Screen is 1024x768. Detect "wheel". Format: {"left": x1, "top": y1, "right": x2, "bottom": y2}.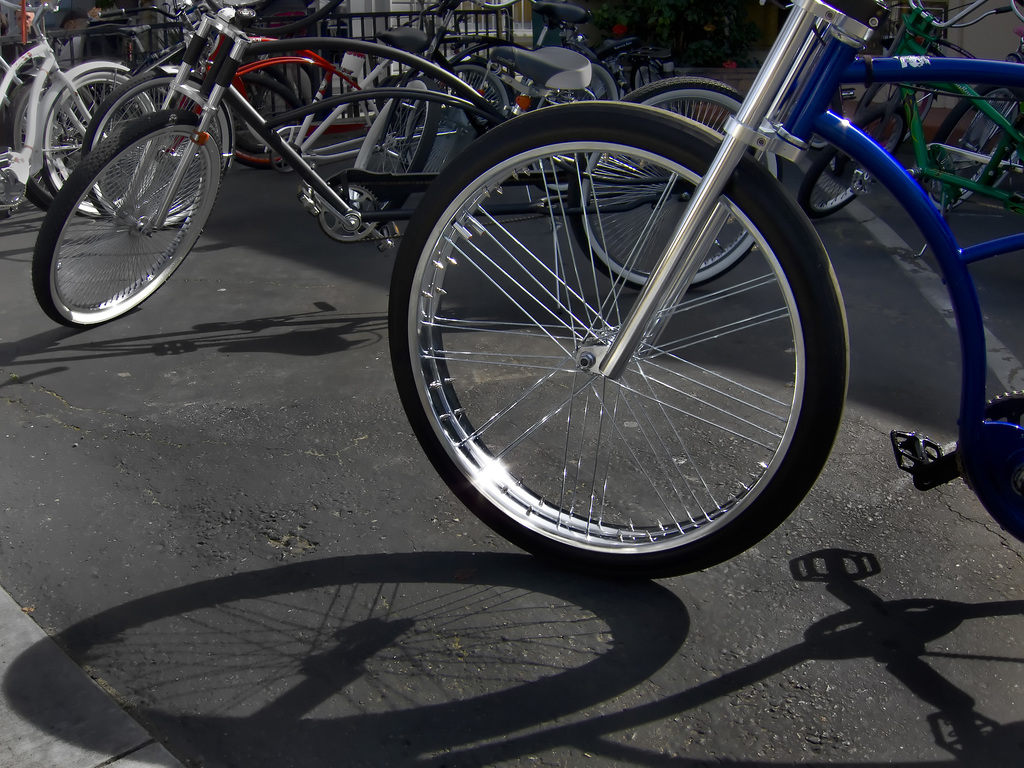
{"left": 40, "top": 63, "right": 157, "bottom": 212}.
